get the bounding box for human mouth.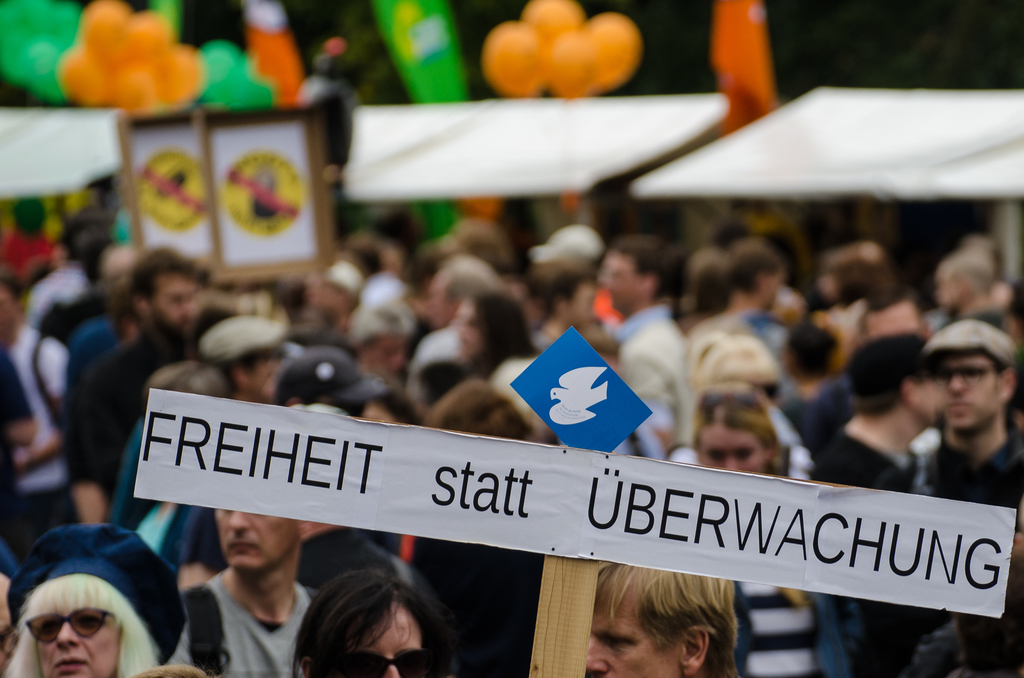
{"left": 227, "top": 540, "right": 261, "bottom": 554}.
